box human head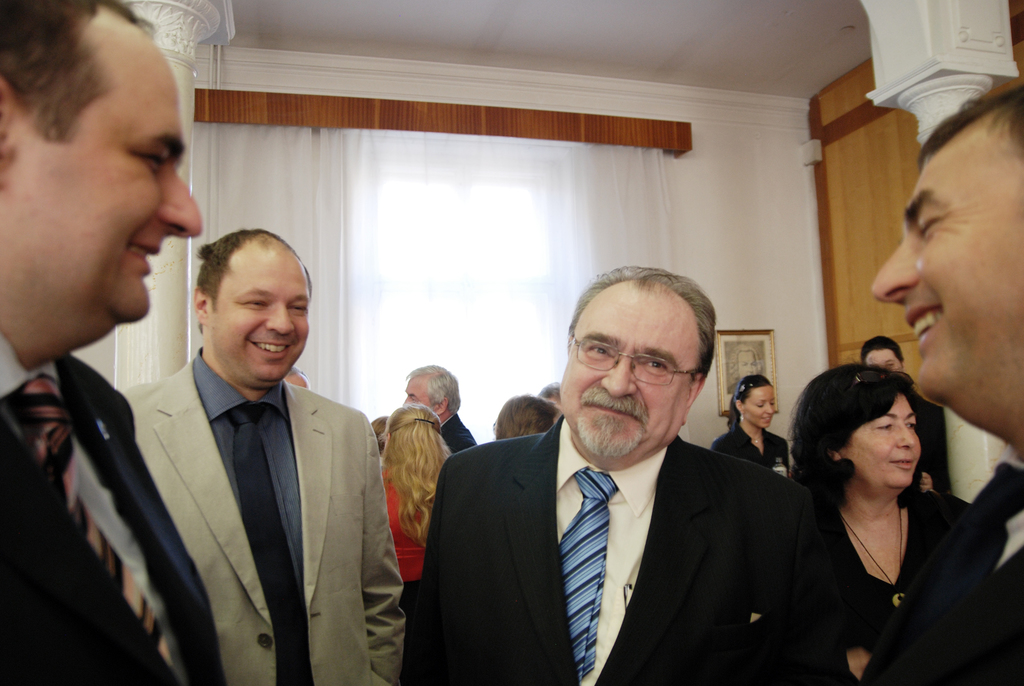
left=857, top=334, right=908, bottom=374
